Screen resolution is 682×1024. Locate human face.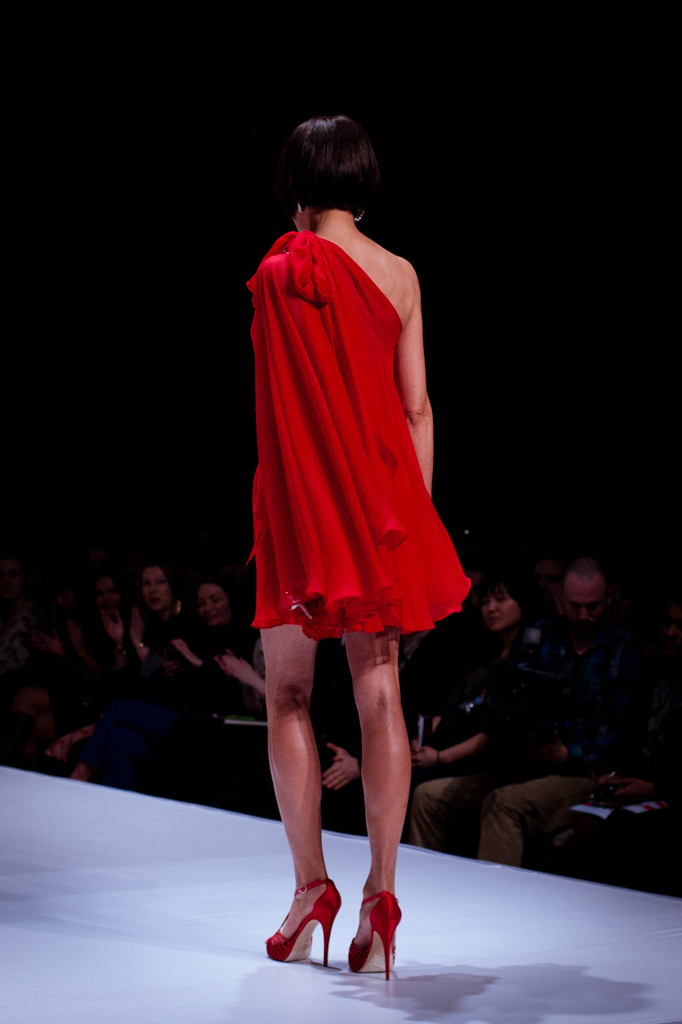
l=564, t=545, r=608, b=606.
